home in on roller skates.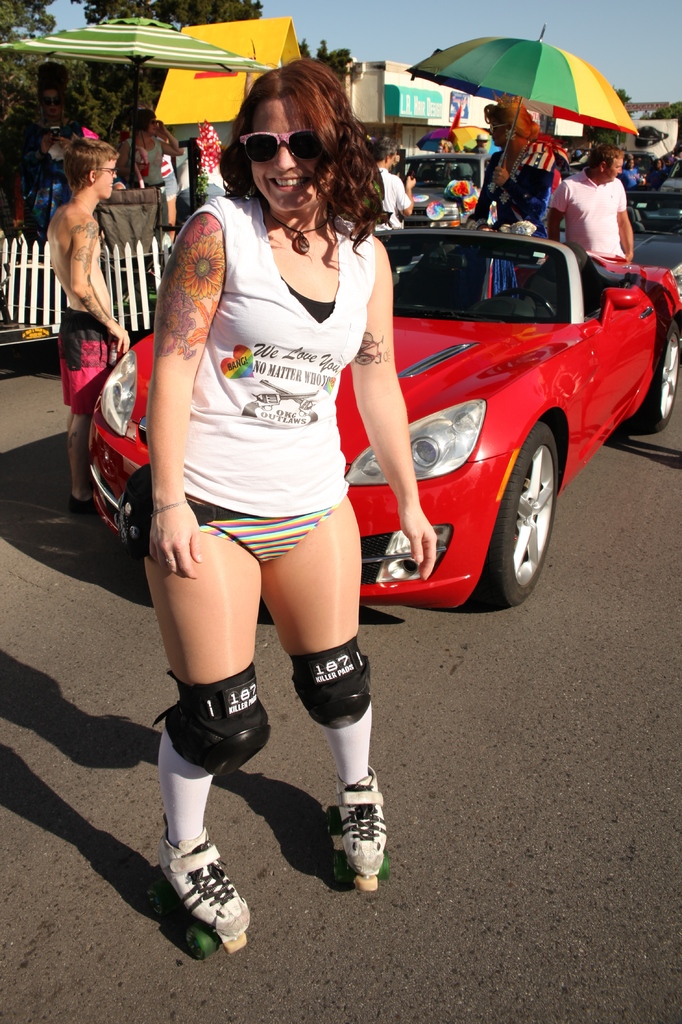
Homed in at bbox=(326, 767, 393, 891).
